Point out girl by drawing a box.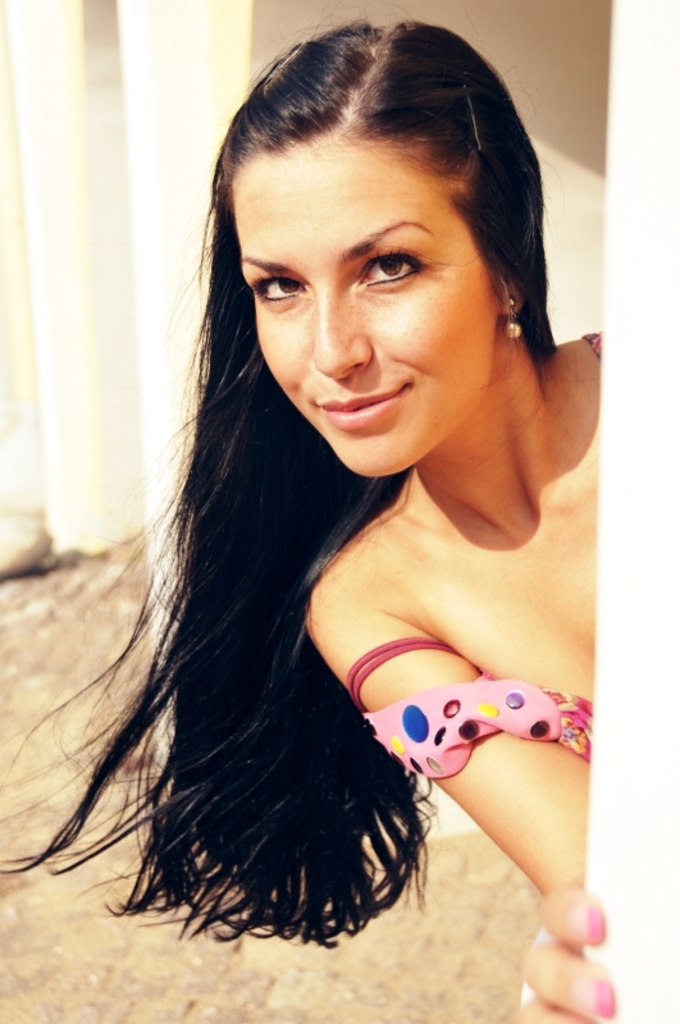
[left=0, top=0, right=619, bottom=1023].
